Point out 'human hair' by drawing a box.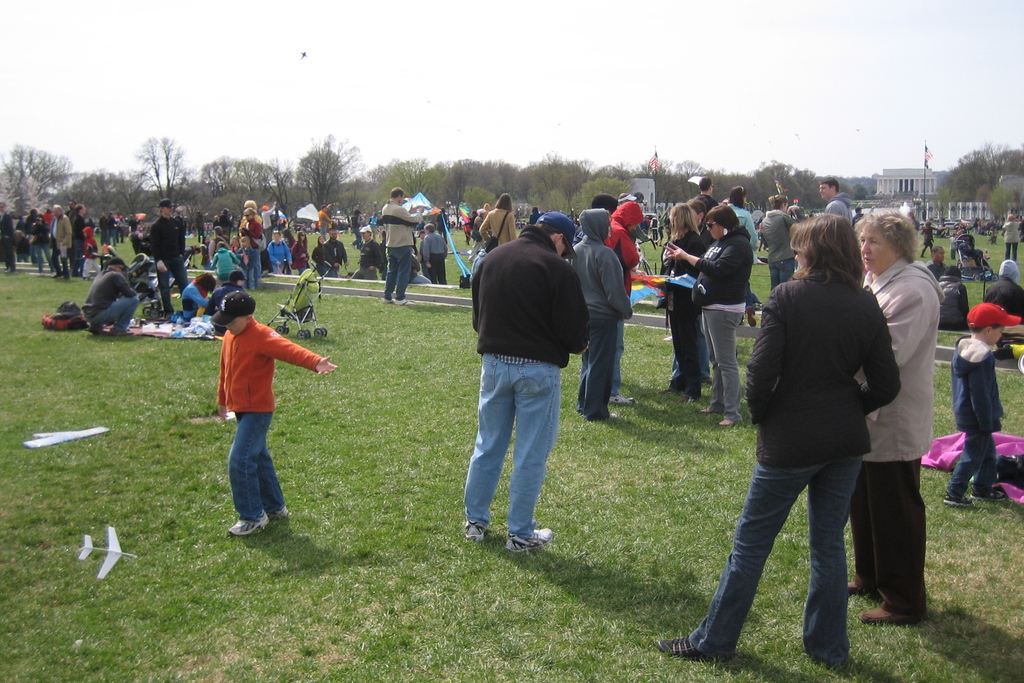
[x1=820, y1=178, x2=840, y2=191].
